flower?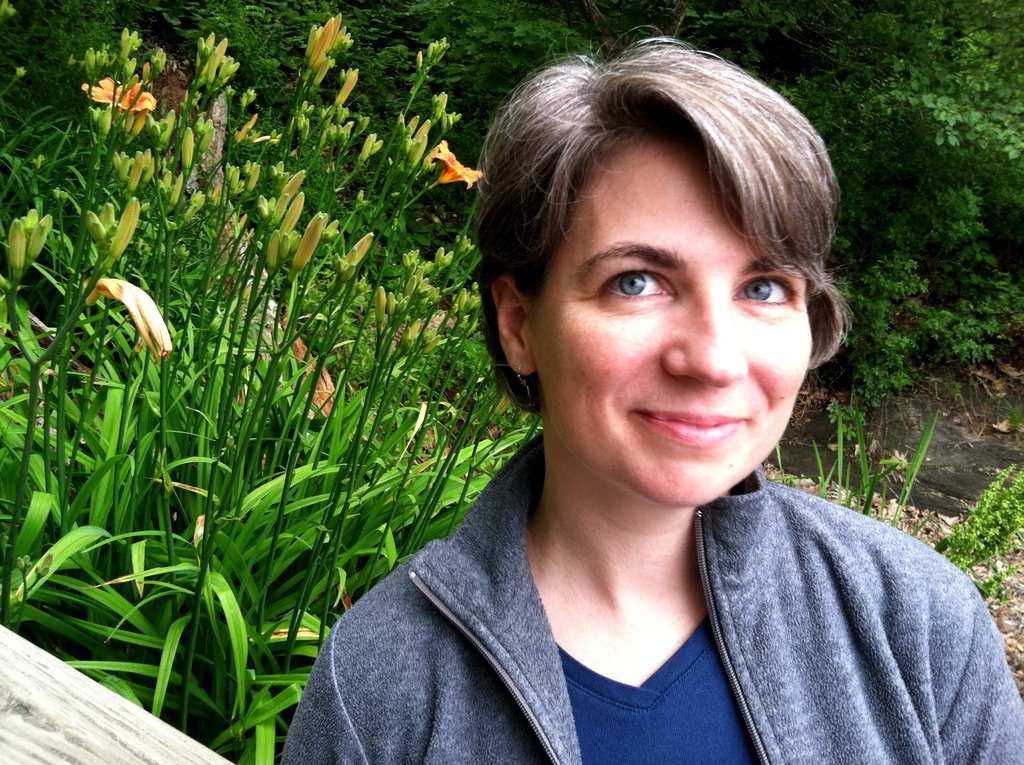
bbox=(309, 15, 336, 60)
